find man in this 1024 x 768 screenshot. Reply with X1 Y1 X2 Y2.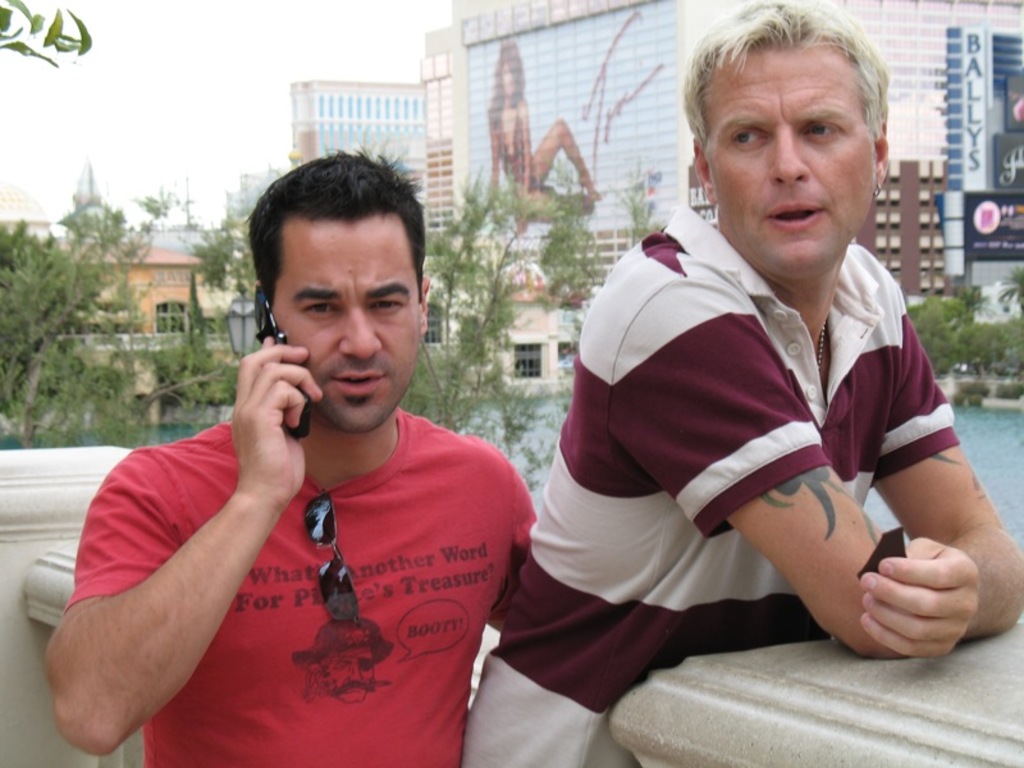
460 0 1023 767.
